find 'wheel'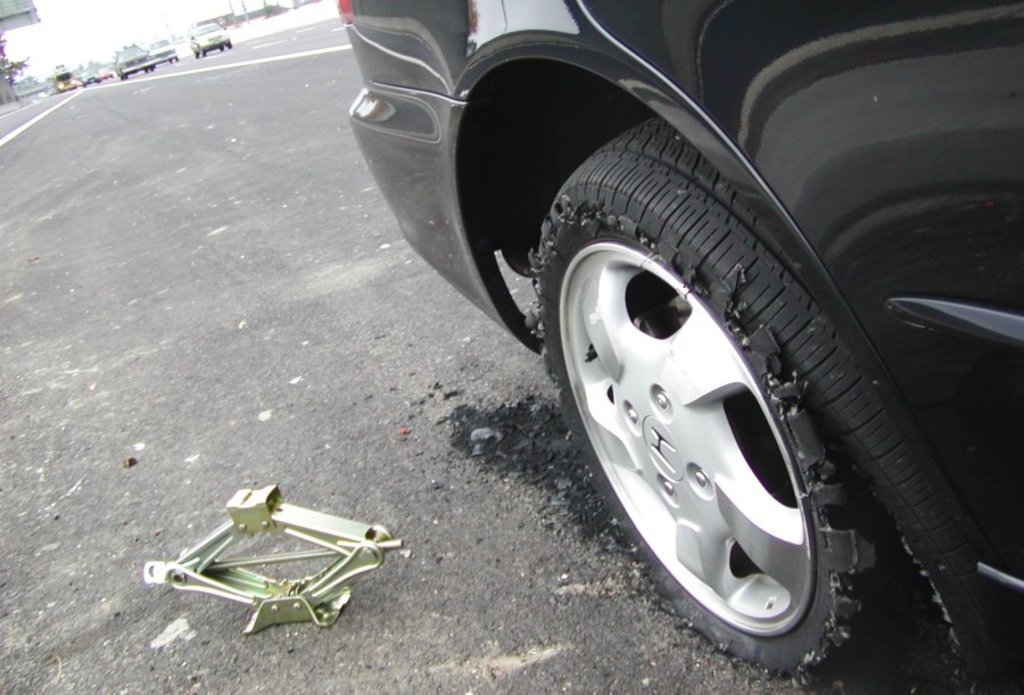
box(193, 50, 199, 57)
